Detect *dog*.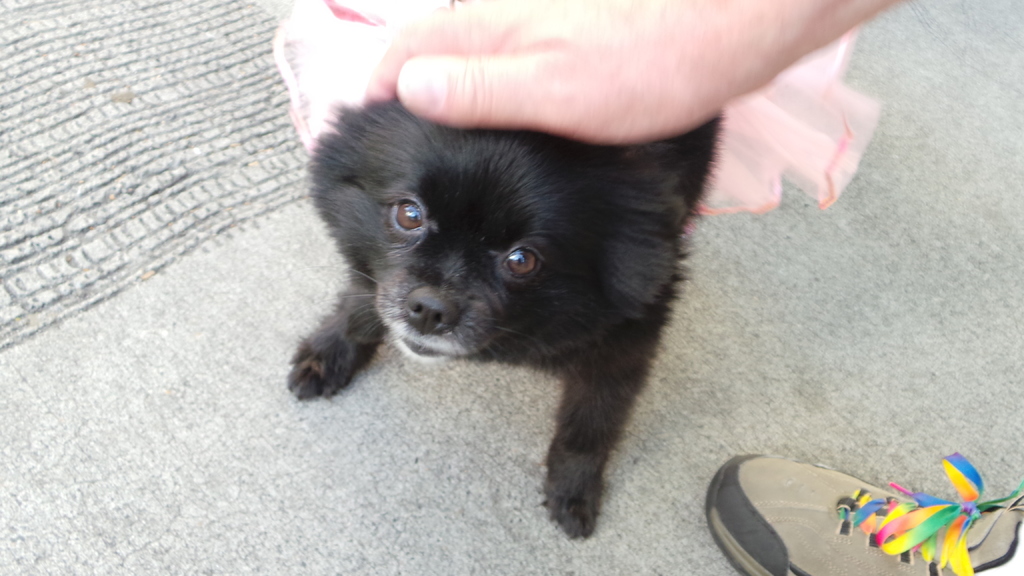
Detected at 284/95/723/543.
